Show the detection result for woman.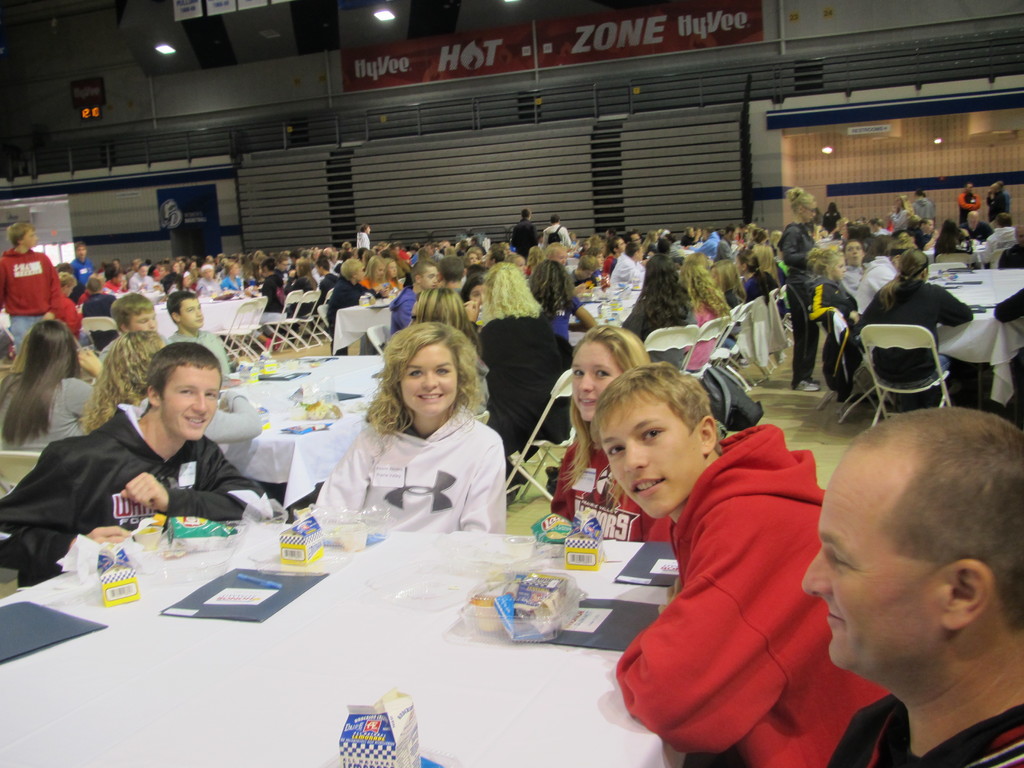
[621,252,702,371].
